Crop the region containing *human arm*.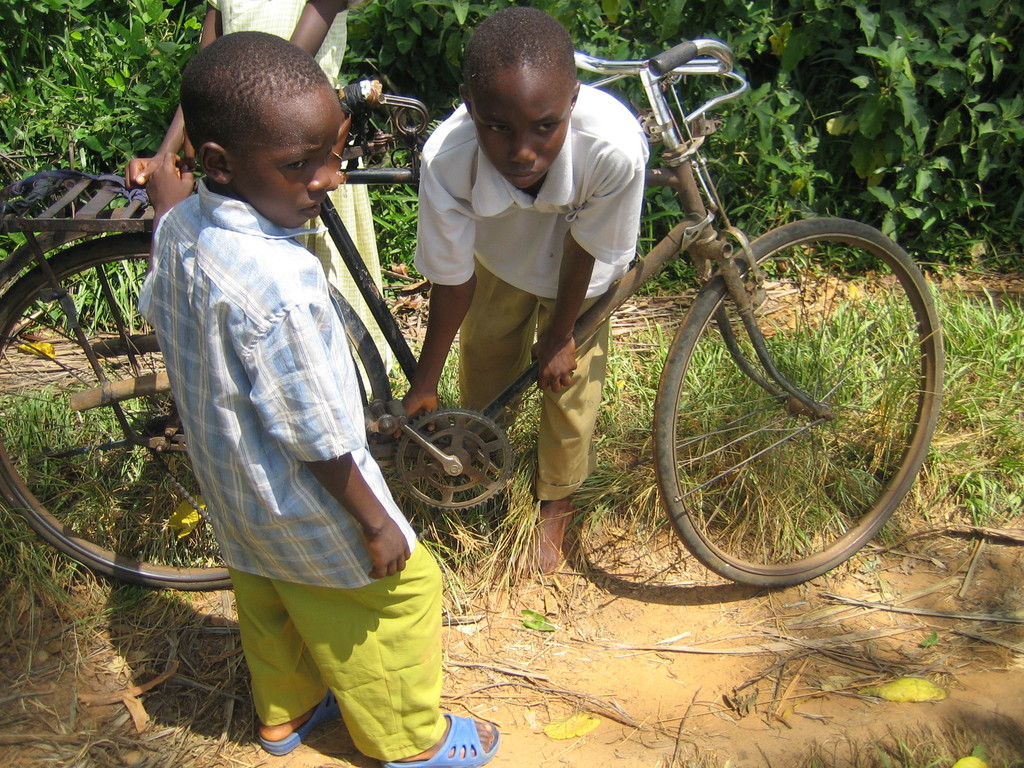
Crop region: {"left": 125, "top": 0, "right": 225, "bottom": 189}.
